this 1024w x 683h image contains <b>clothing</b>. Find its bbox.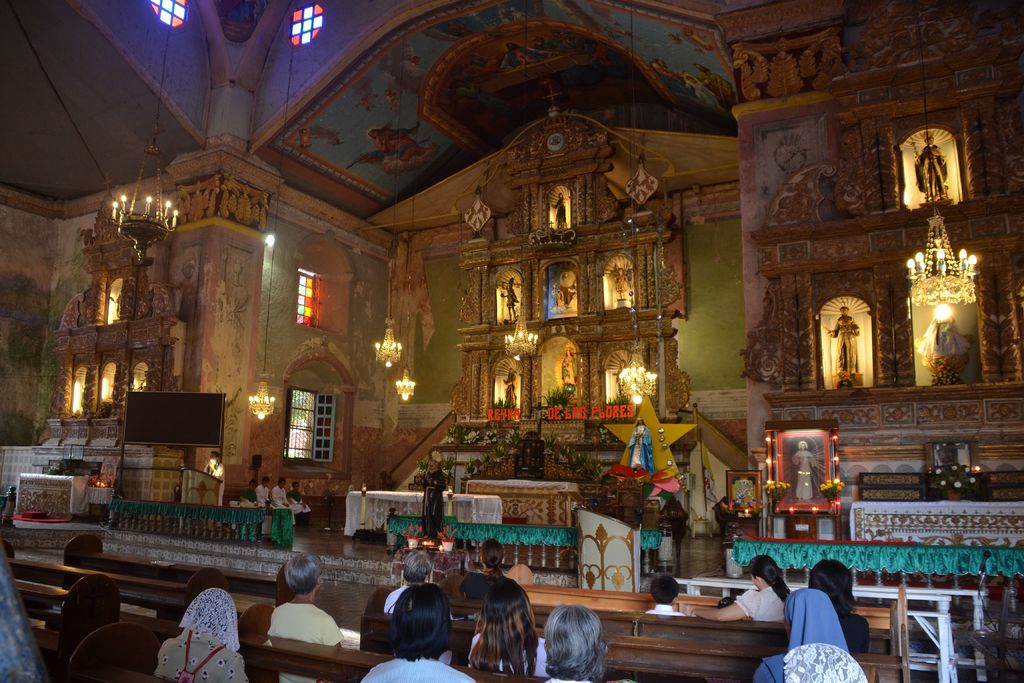
bbox=[548, 677, 591, 682].
